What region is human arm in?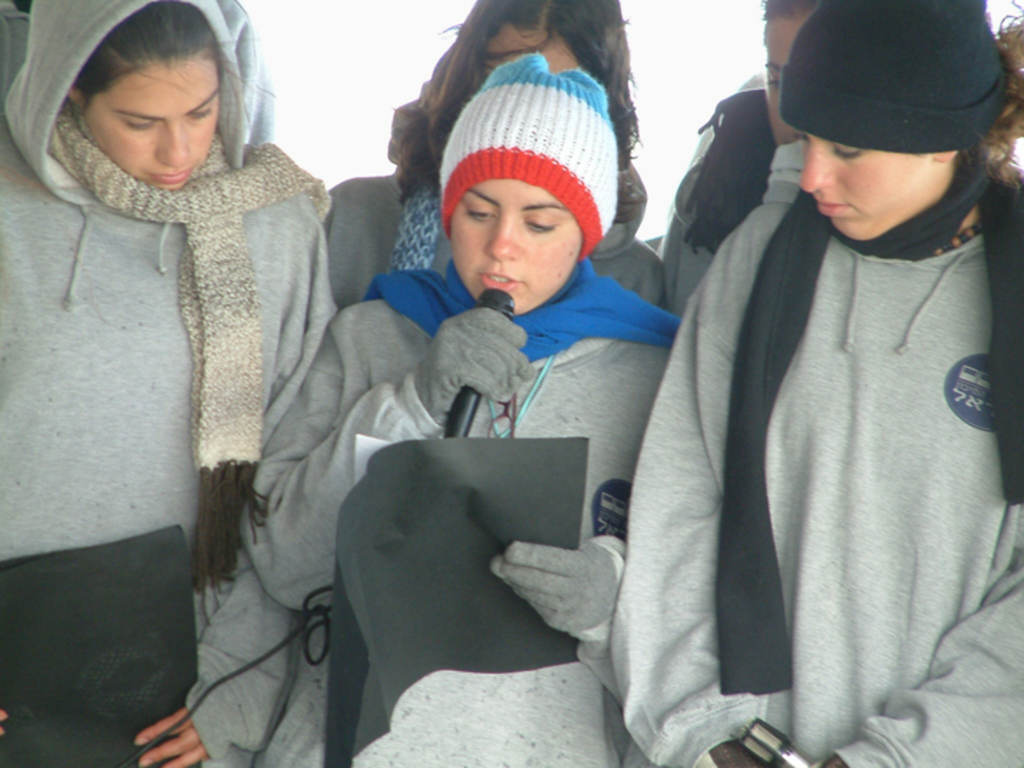
<bbox>134, 170, 377, 767</bbox>.
